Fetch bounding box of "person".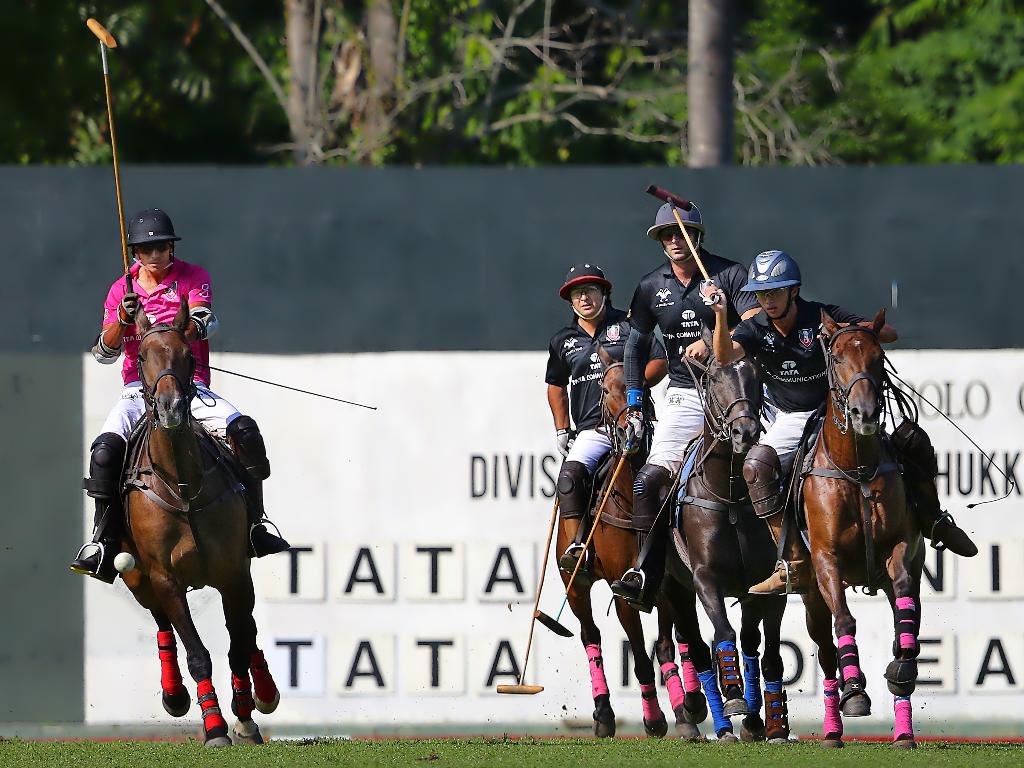
Bbox: 598, 199, 761, 612.
